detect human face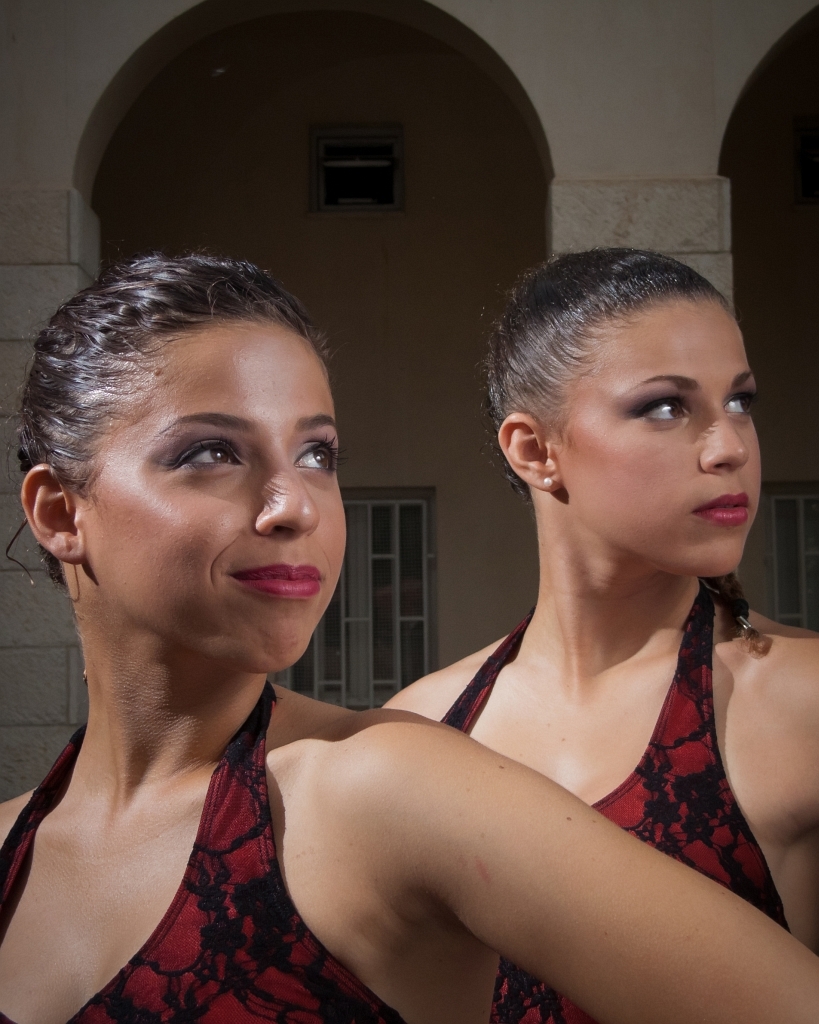
box=[93, 318, 348, 678]
